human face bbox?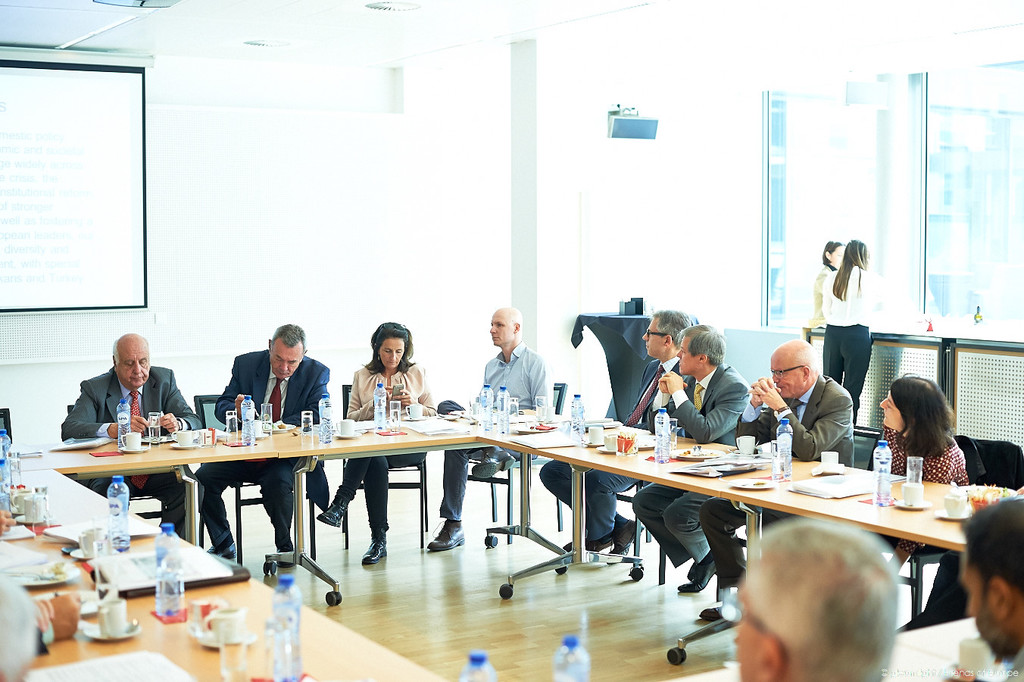
[left=676, top=332, right=697, bottom=379]
